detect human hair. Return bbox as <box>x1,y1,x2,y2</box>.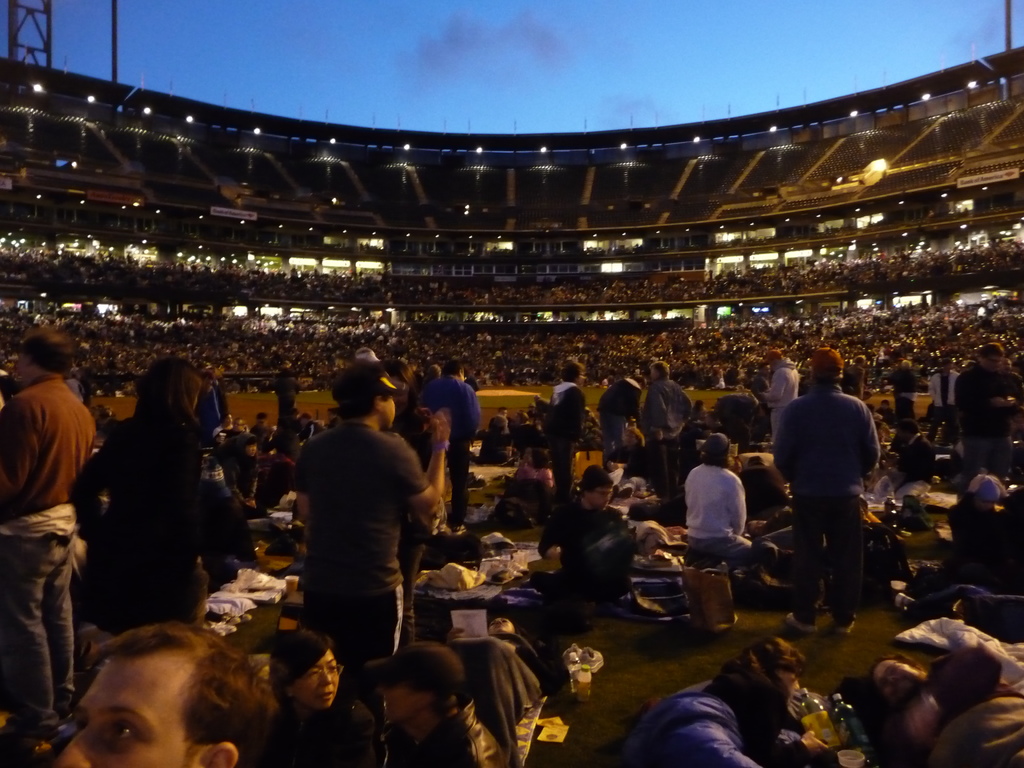
<box>750,638,808,678</box>.
